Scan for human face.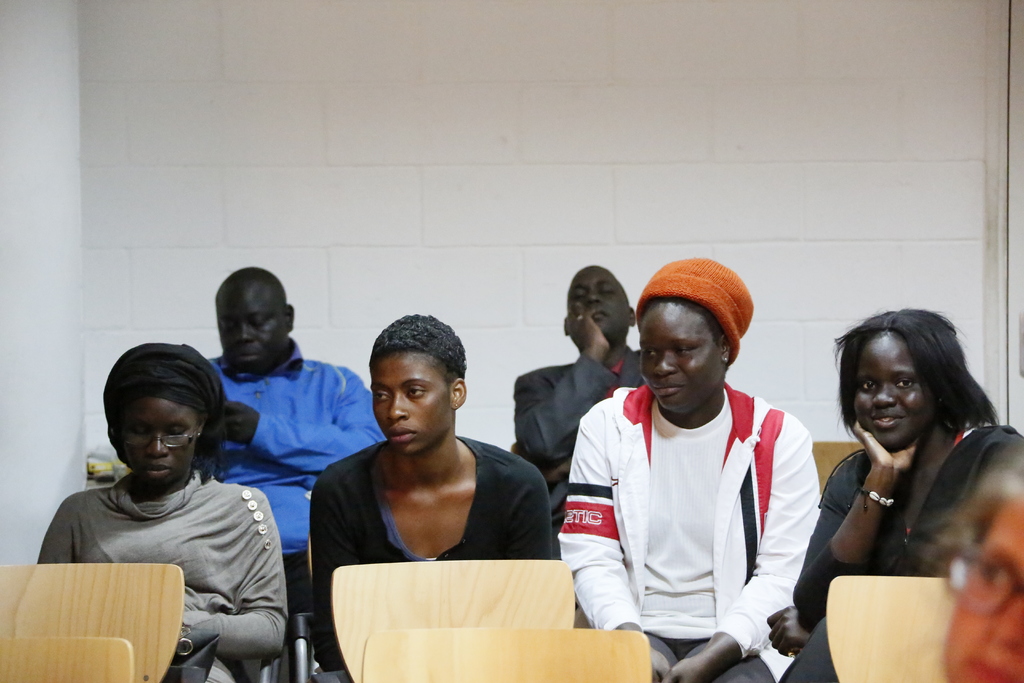
Scan result: pyautogui.locateOnScreen(570, 263, 627, 331).
